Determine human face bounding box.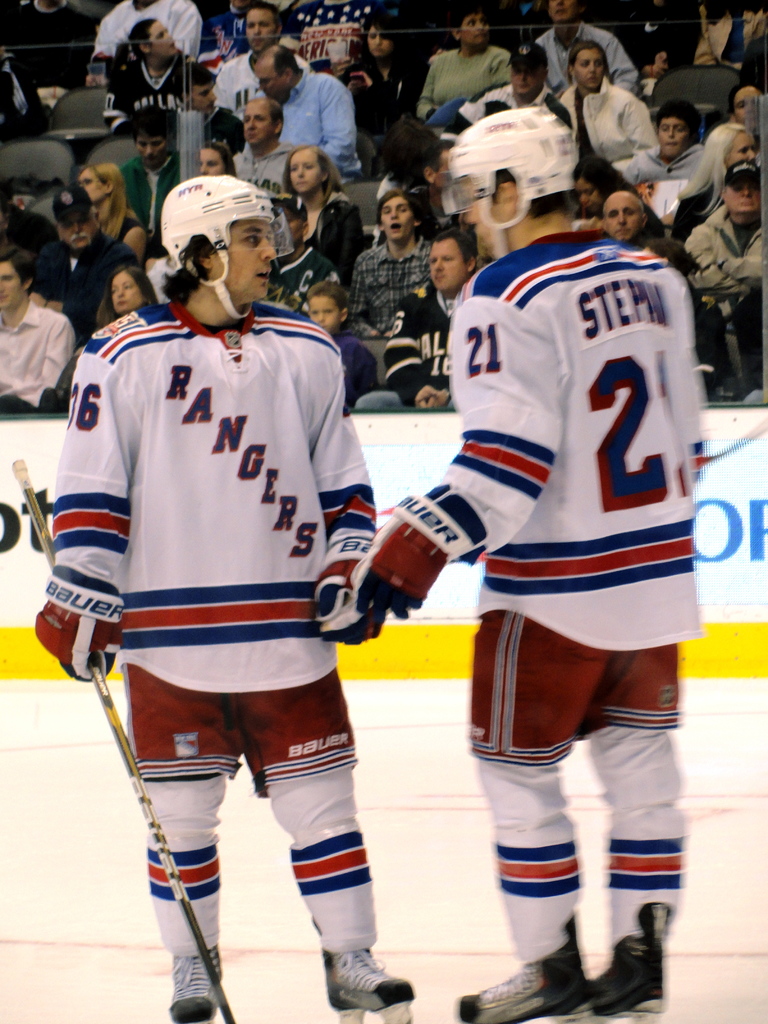
Determined: <bbox>367, 27, 392, 55</bbox>.
